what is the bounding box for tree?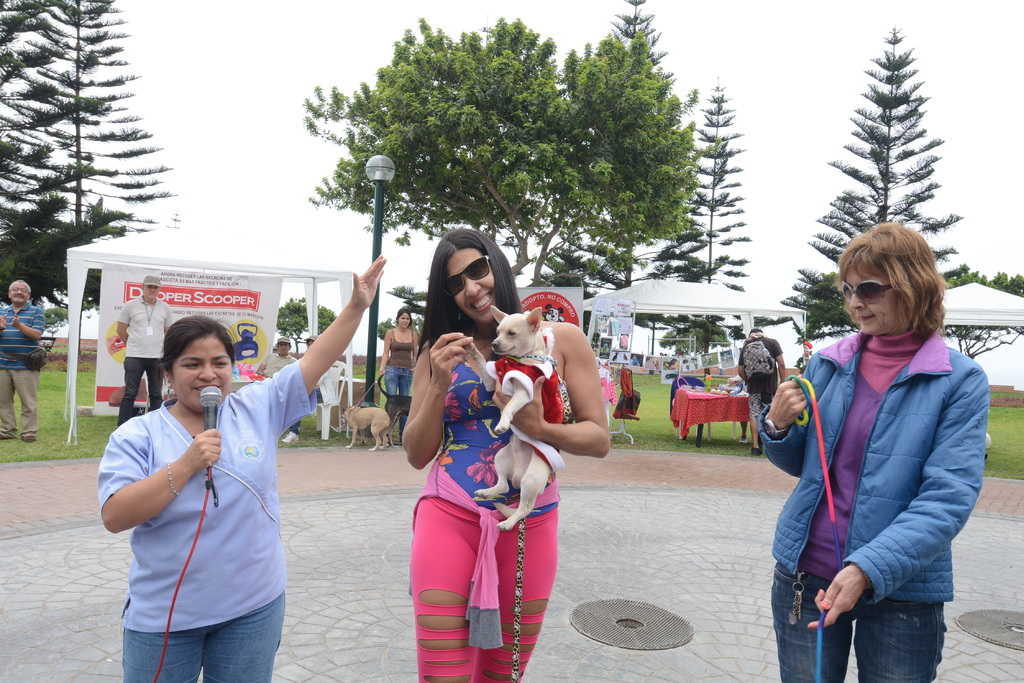
locate(274, 304, 329, 357).
